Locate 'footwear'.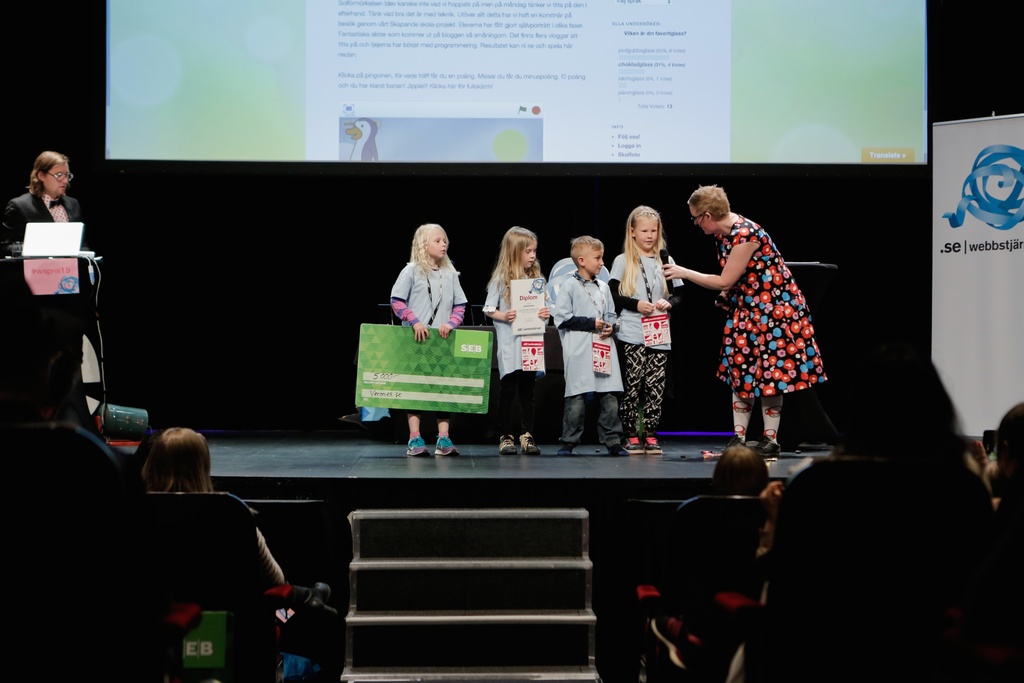
Bounding box: {"x1": 556, "y1": 437, "x2": 573, "y2": 452}.
